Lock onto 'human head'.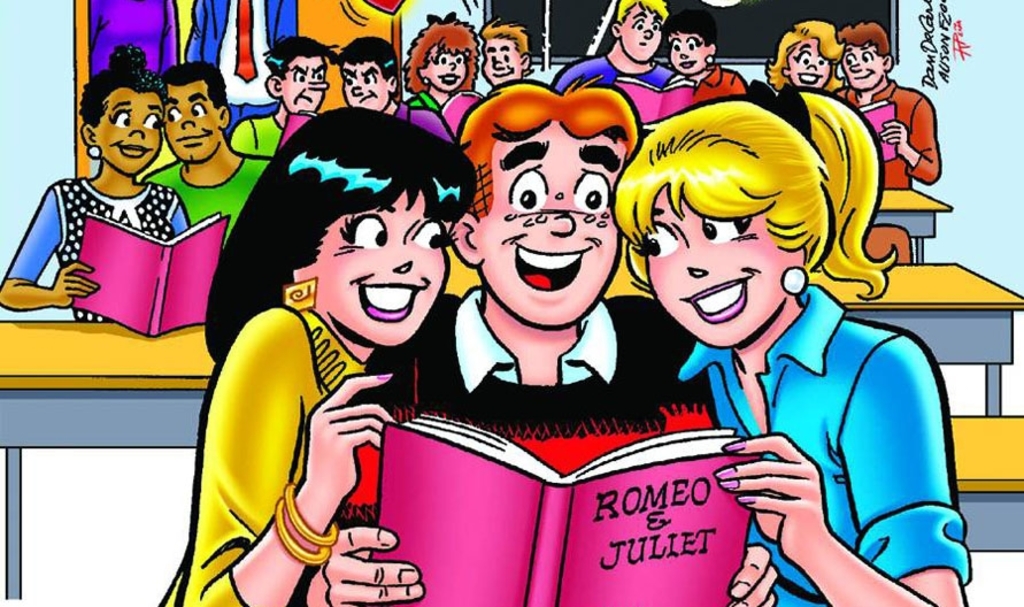
Locked: (407,14,477,90).
